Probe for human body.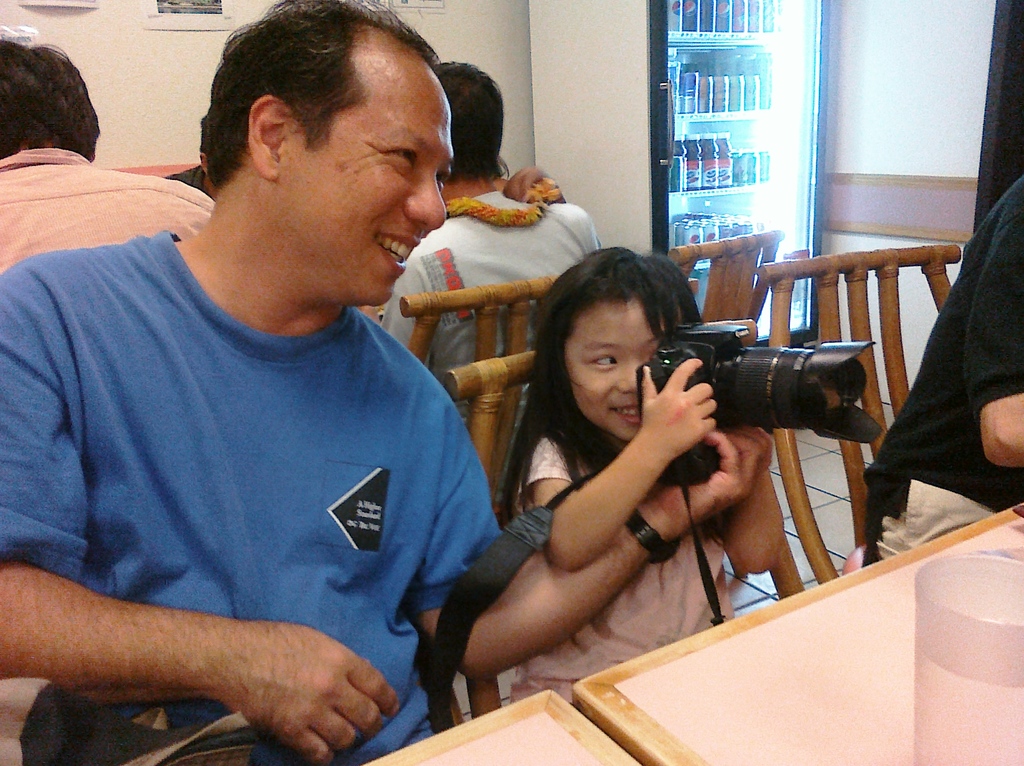
Probe result: Rect(378, 182, 606, 387).
